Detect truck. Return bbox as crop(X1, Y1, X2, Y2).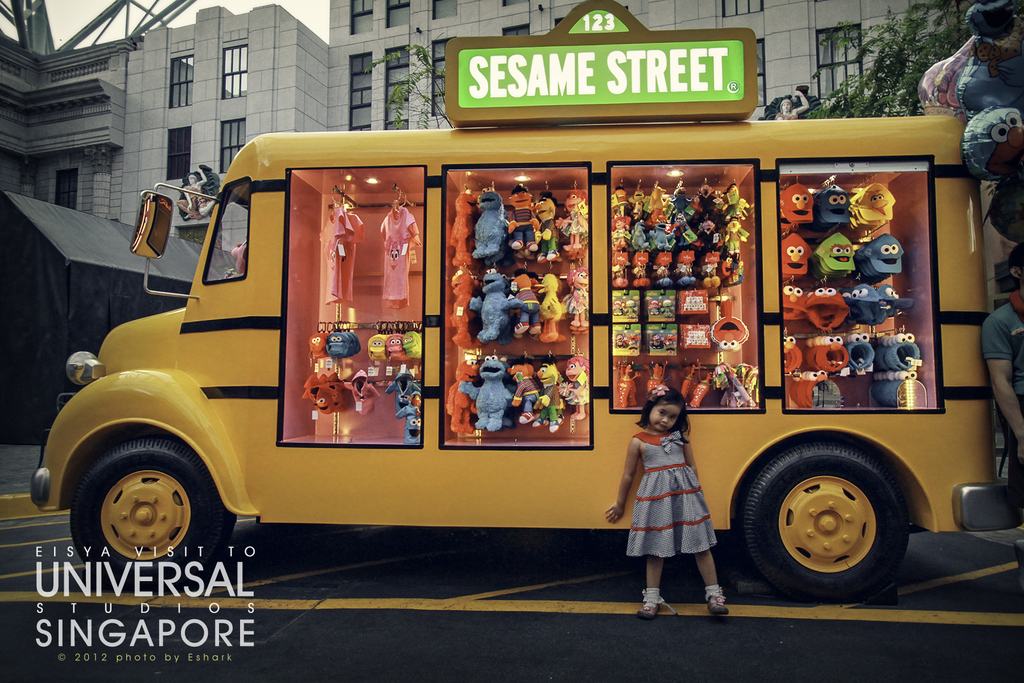
crop(71, 80, 952, 611).
